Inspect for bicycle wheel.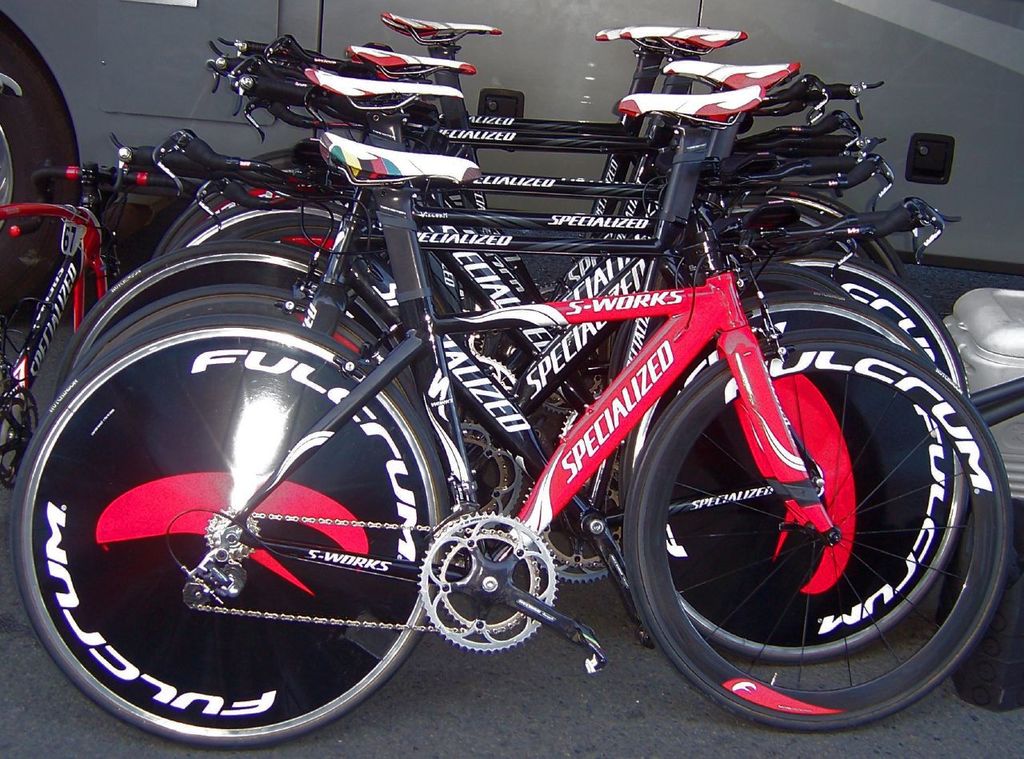
Inspection: crop(782, 251, 974, 399).
